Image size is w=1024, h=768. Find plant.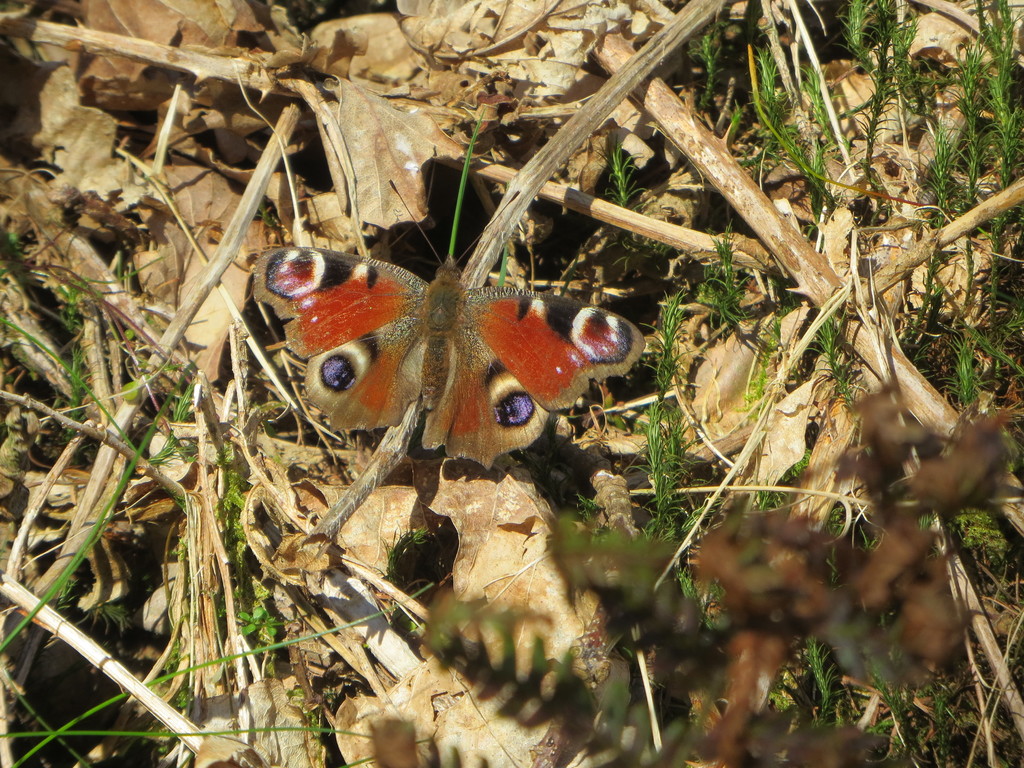
rect(404, 420, 1023, 767).
